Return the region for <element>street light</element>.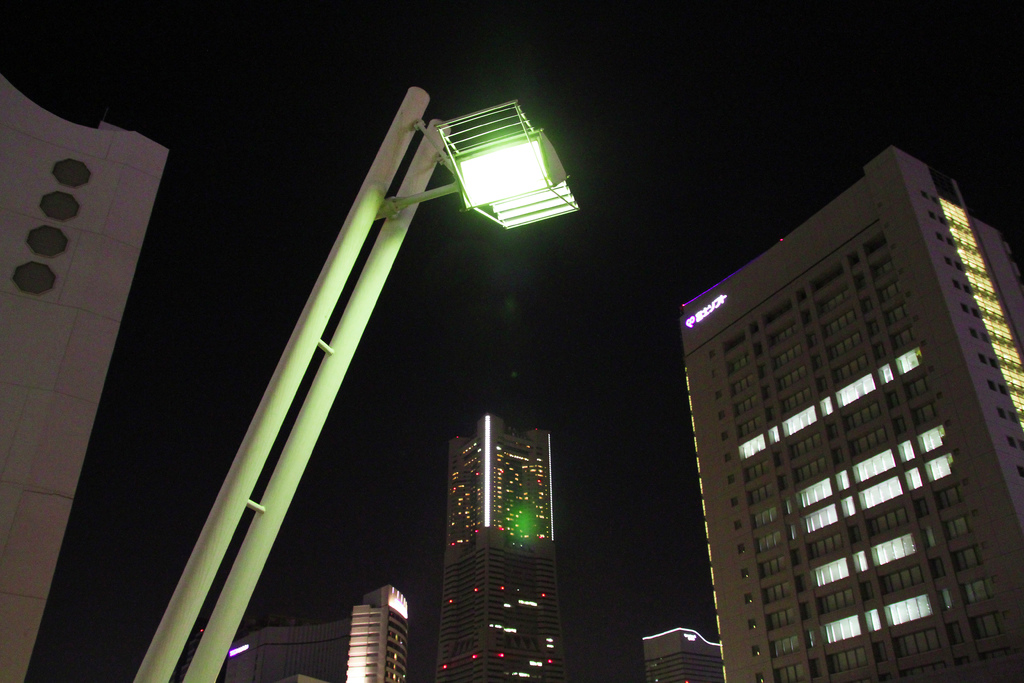
(left=109, top=99, right=575, bottom=682).
